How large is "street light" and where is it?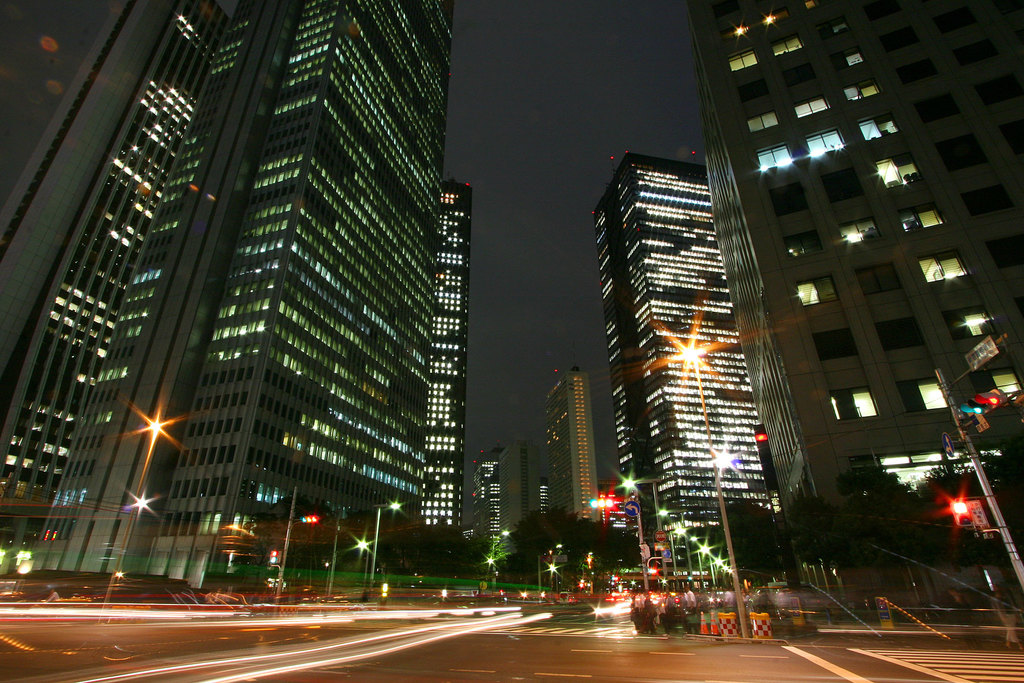
Bounding box: Rect(319, 520, 372, 598).
